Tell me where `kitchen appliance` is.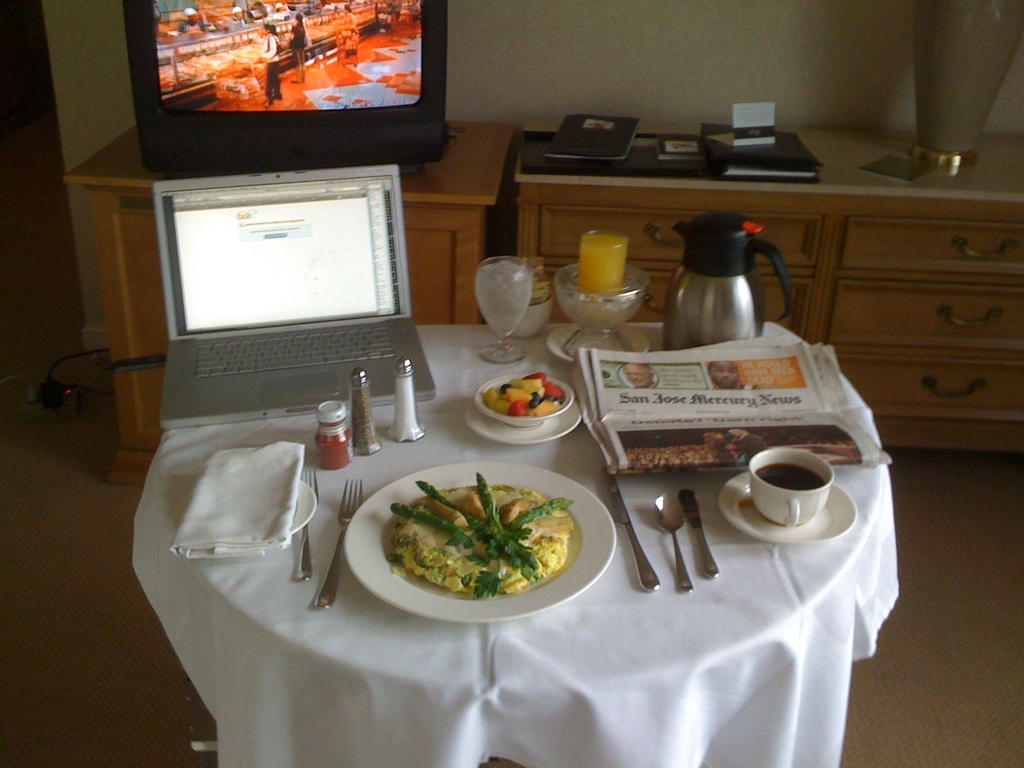
`kitchen appliance` is at (515, 256, 548, 339).
